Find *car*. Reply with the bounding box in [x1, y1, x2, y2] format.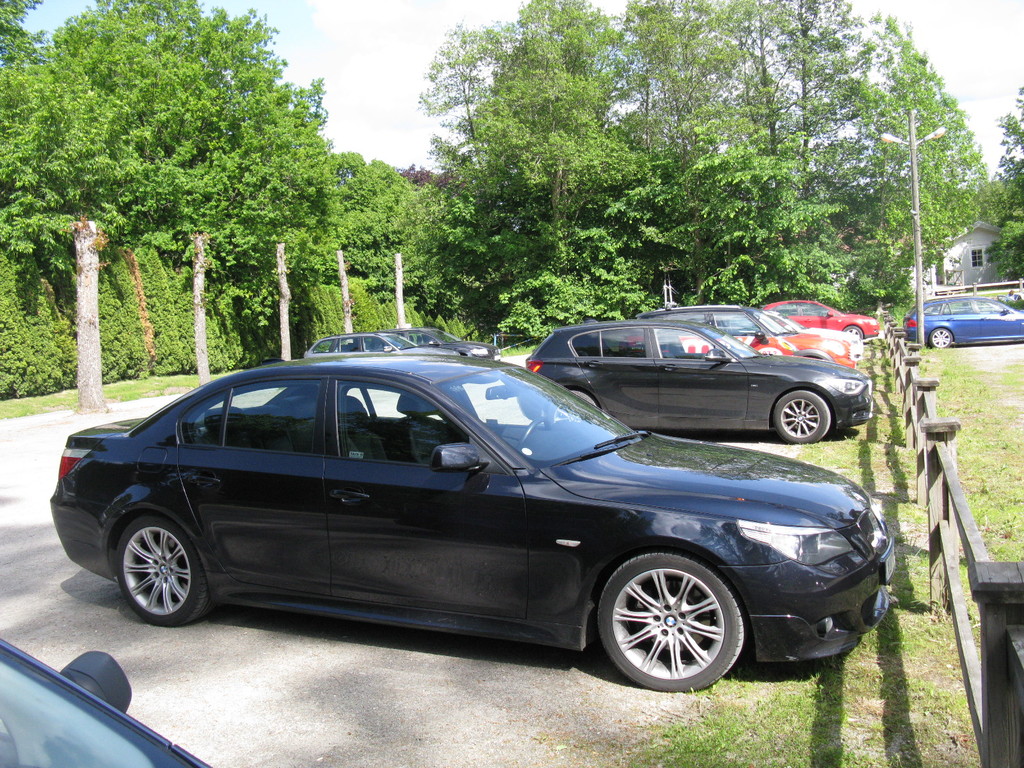
[904, 298, 1023, 348].
